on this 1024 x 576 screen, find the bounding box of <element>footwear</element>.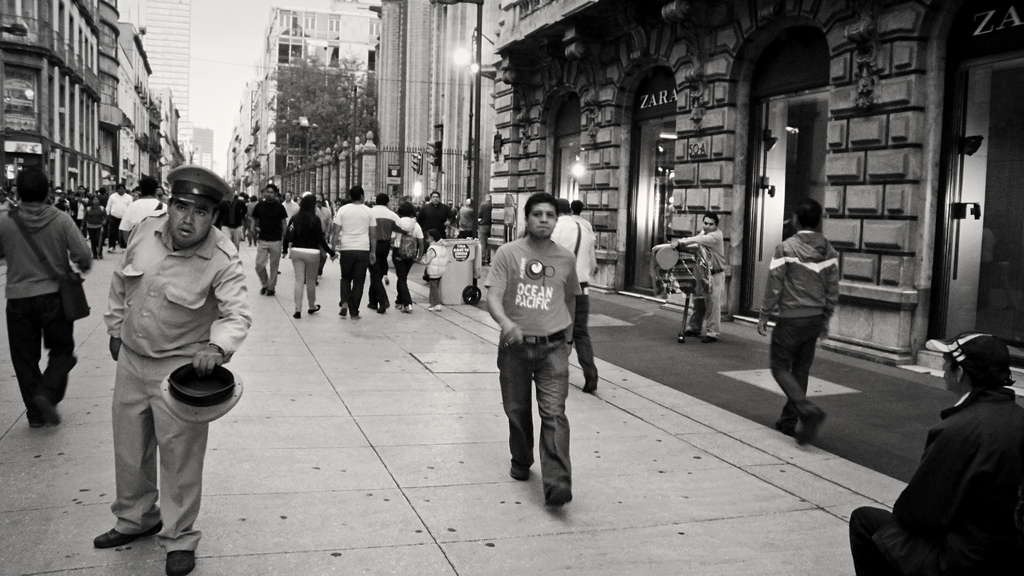
Bounding box: {"x1": 365, "y1": 301, "x2": 378, "y2": 312}.
